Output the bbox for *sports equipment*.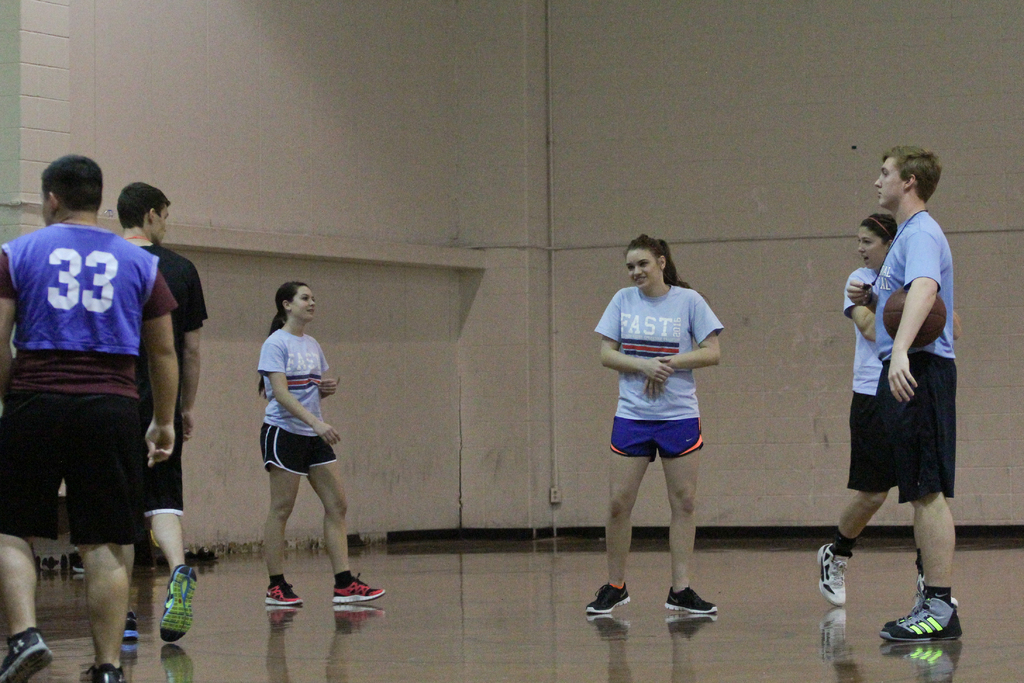
l=884, t=286, r=949, b=352.
